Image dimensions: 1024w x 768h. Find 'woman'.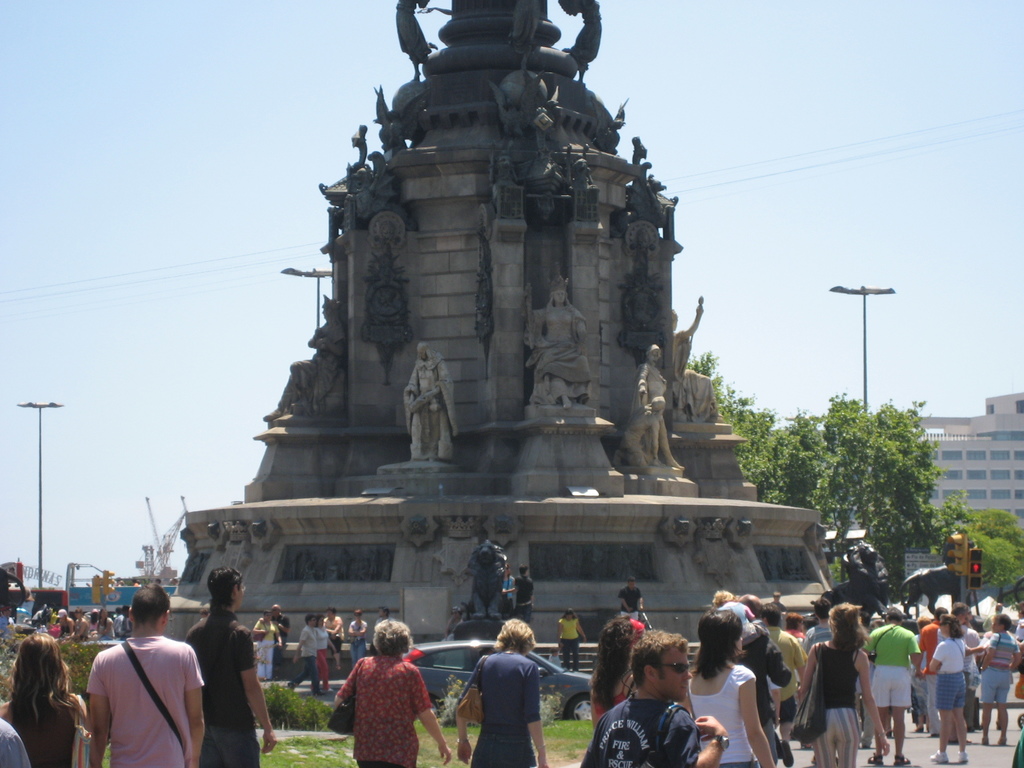
(x1=552, y1=611, x2=588, y2=669).
